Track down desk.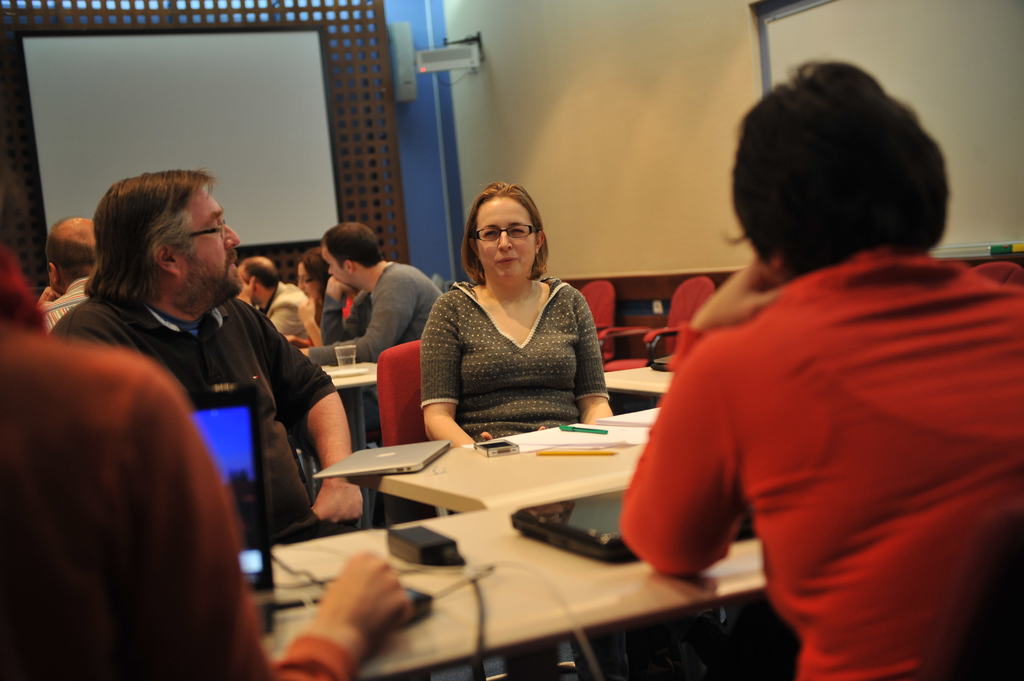
Tracked to [x1=260, y1=467, x2=762, y2=680].
